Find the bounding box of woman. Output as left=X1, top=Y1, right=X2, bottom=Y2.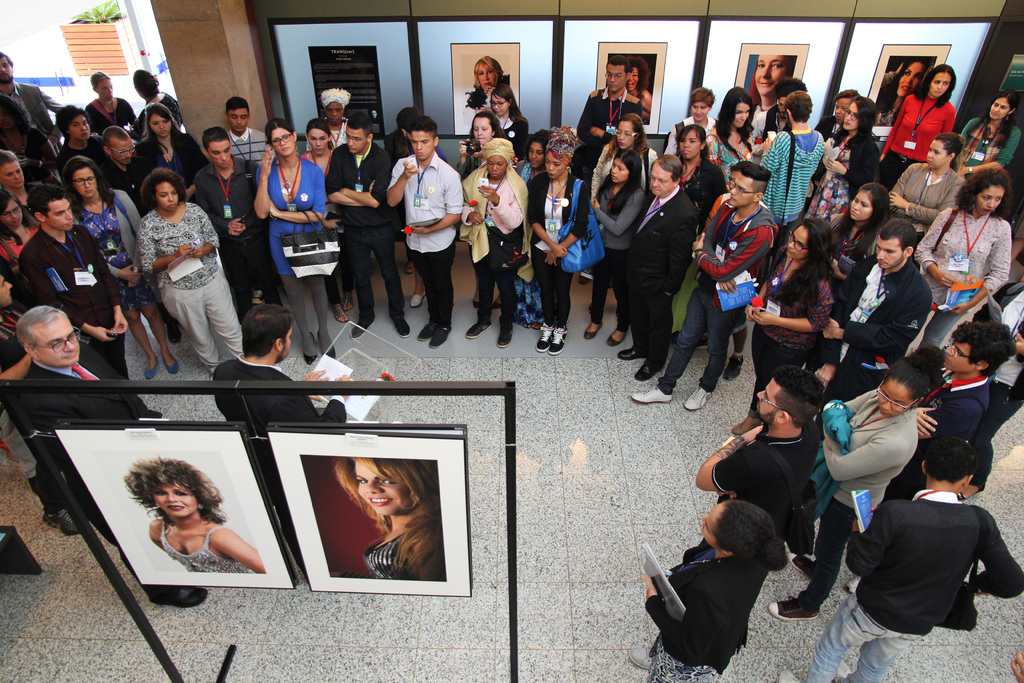
left=887, top=131, right=970, bottom=235.
